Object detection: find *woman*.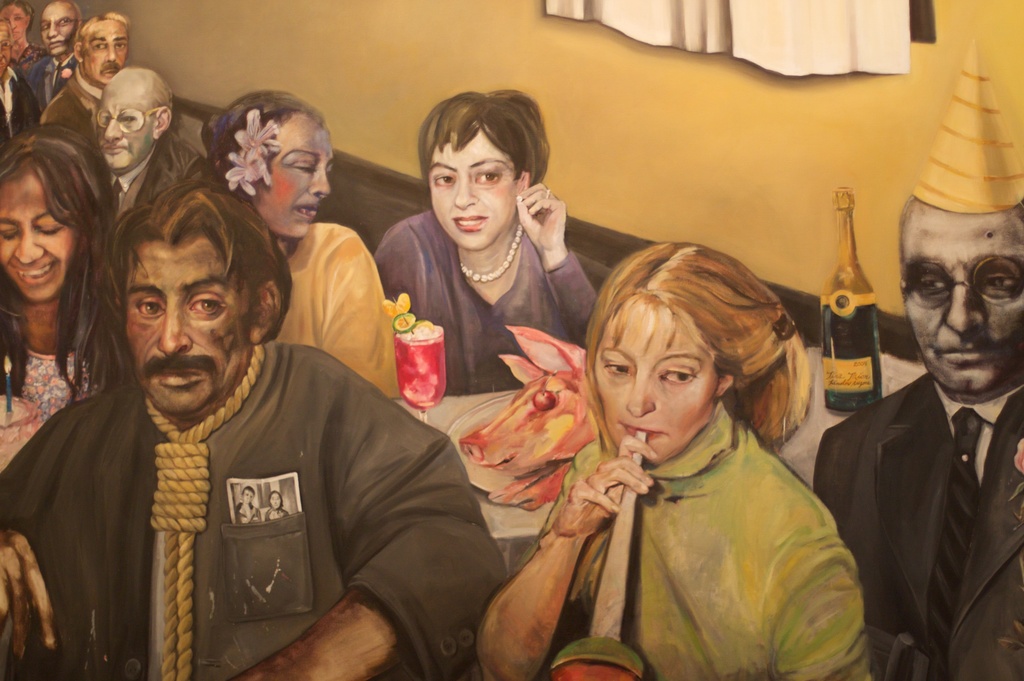
474 245 863 680.
